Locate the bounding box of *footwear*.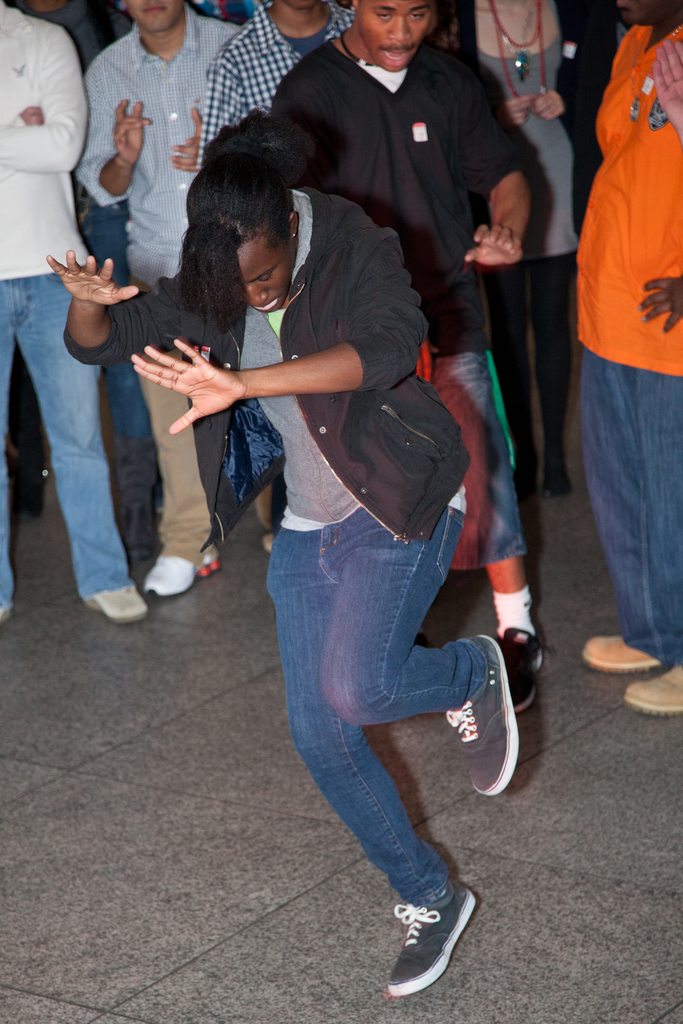
Bounding box: <box>14,451,47,524</box>.
